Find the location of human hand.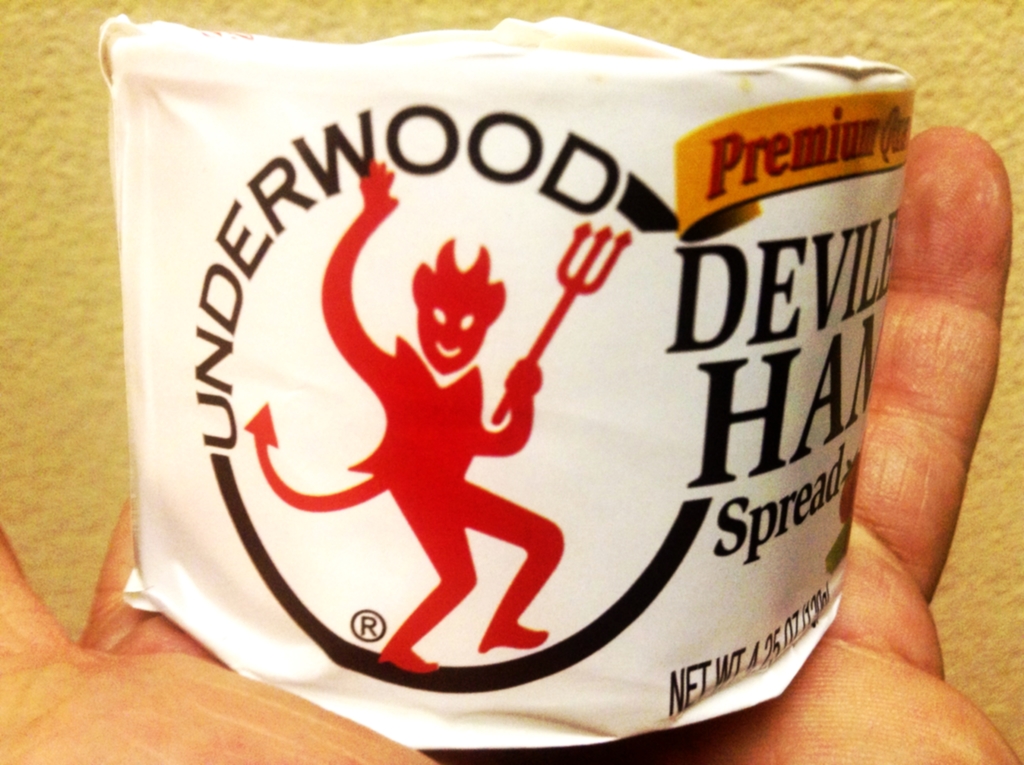
Location: box=[0, 122, 1023, 764].
